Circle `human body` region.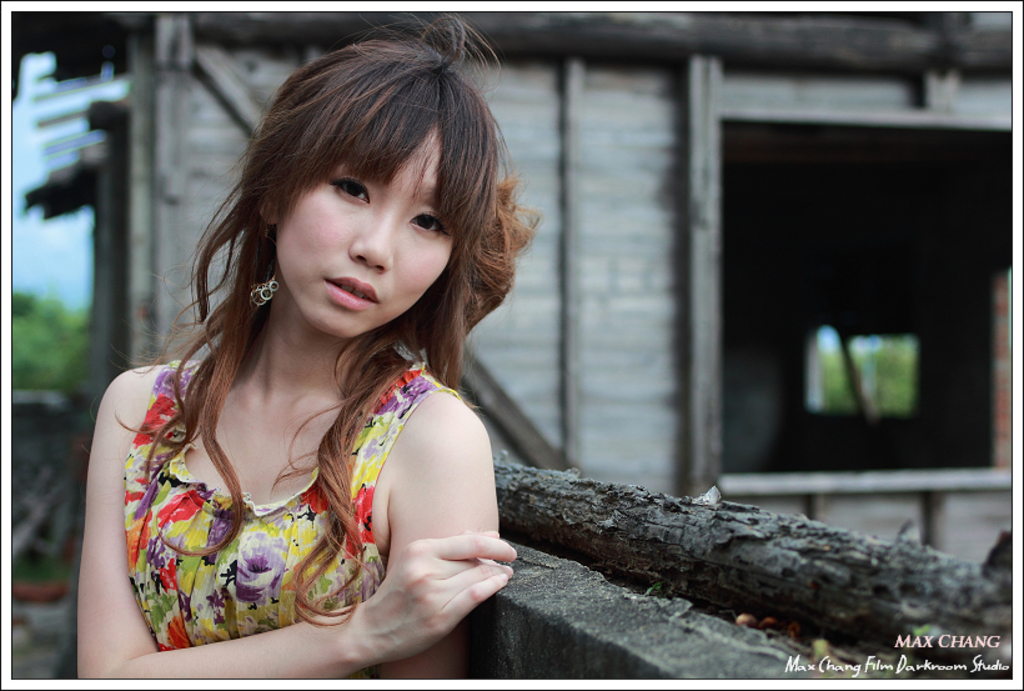
Region: x1=81 y1=84 x2=527 y2=675.
